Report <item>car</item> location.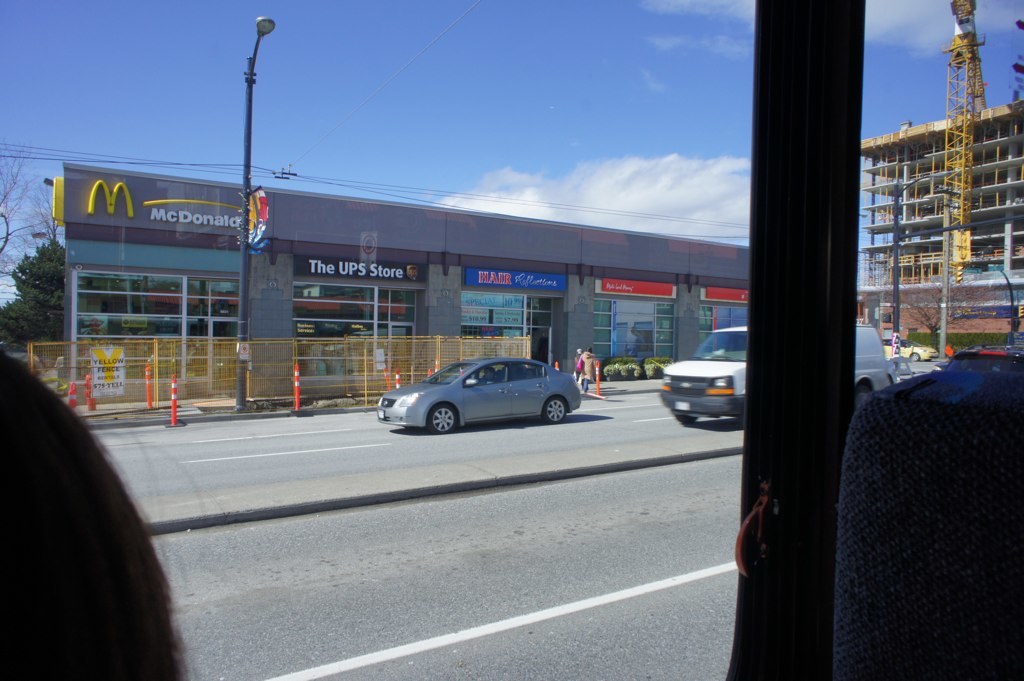
Report: x1=881, y1=340, x2=940, y2=360.
